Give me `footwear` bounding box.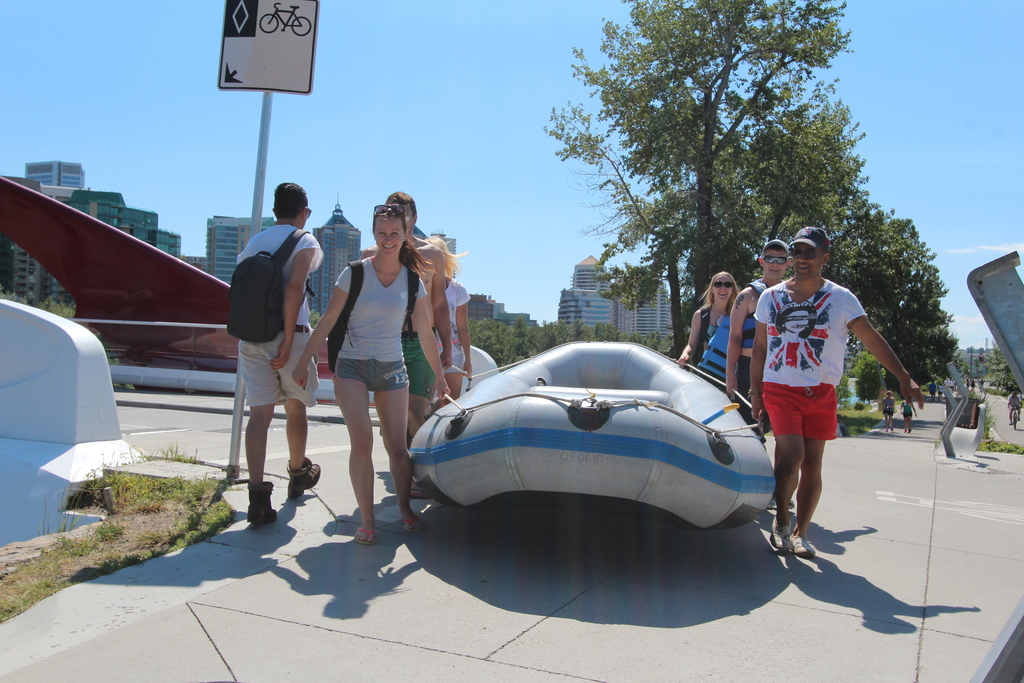
bbox=[250, 473, 278, 525].
